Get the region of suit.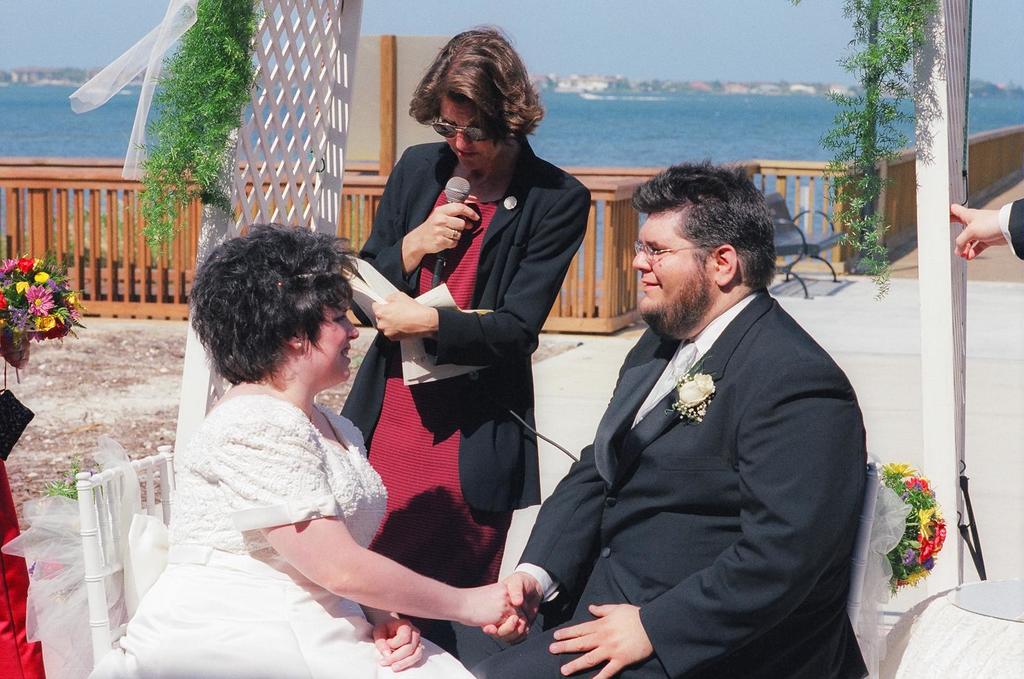
bbox=[346, 139, 588, 515].
